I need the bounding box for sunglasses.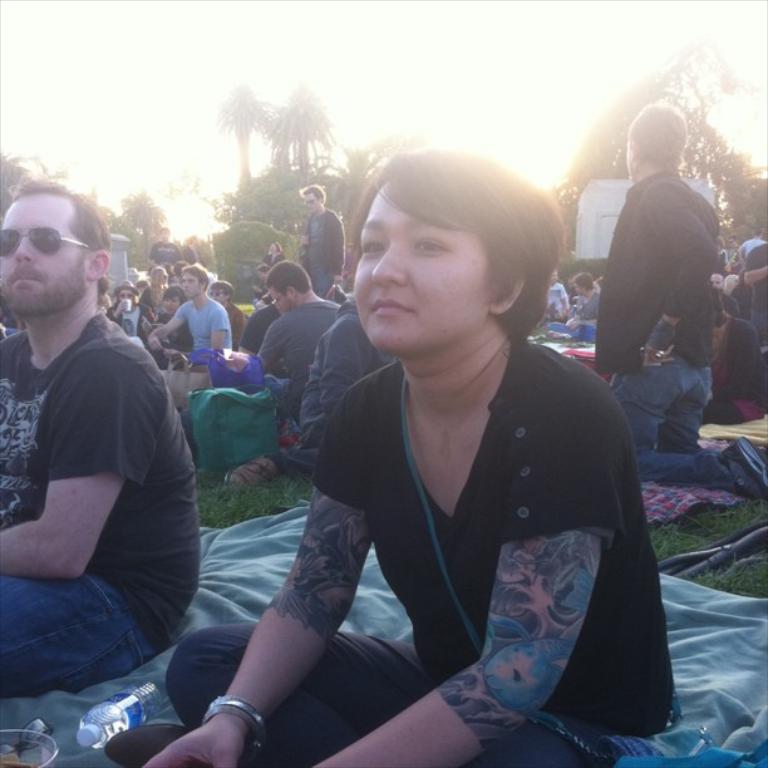
Here it is: left=0, top=225, right=93, bottom=259.
